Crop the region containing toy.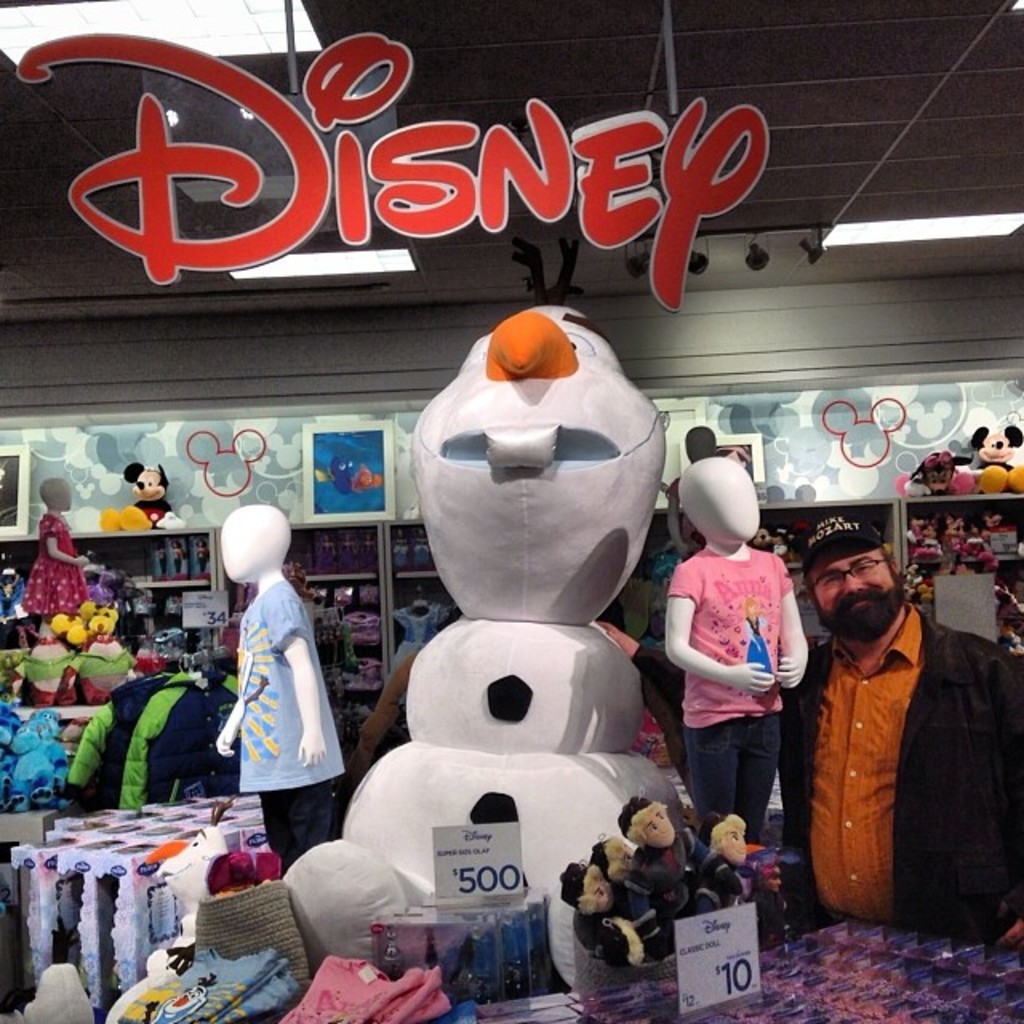
Crop region: {"x1": 971, "y1": 379, "x2": 1021, "y2": 418}.
